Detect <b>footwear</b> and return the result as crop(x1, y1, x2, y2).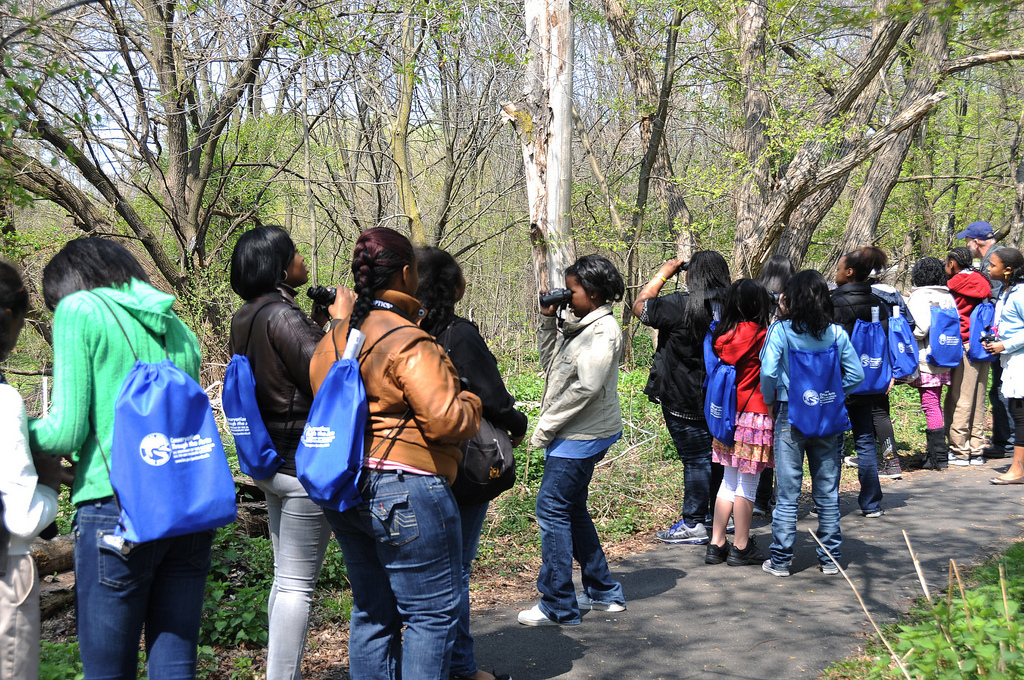
crop(879, 457, 899, 480).
